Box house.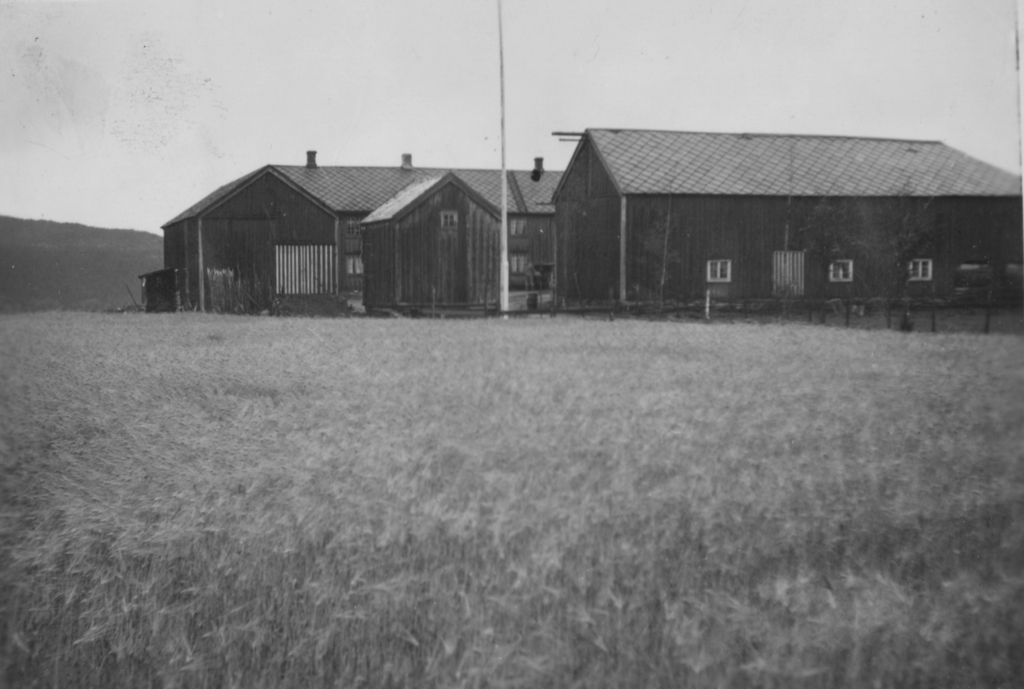
region(506, 103, 994, 328).
